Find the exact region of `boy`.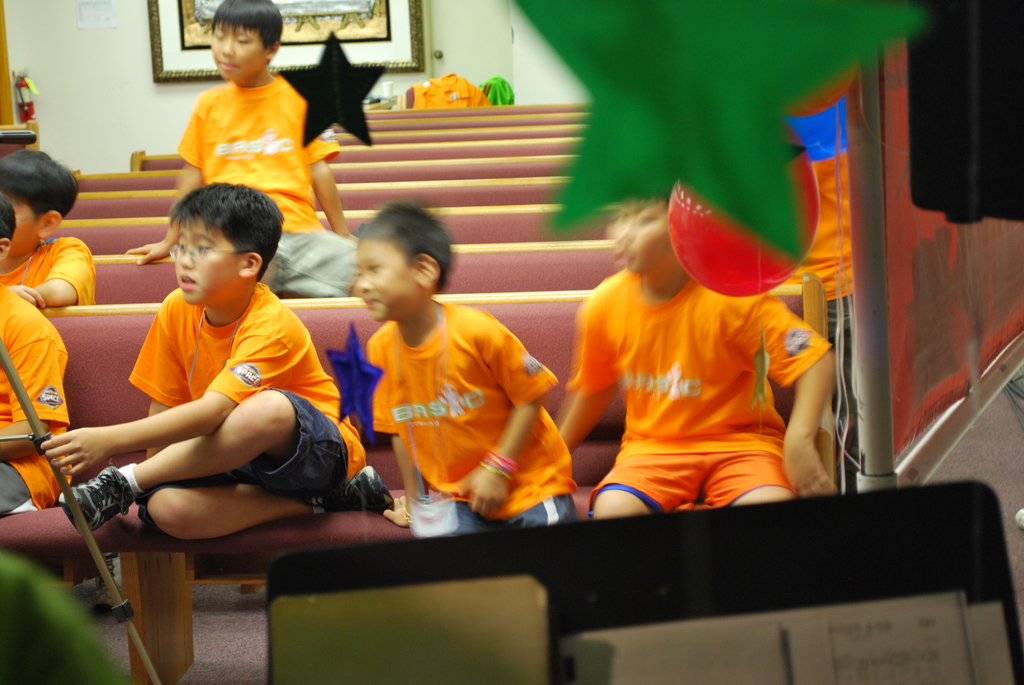
Exact region: BBox(125, 0, 358, 293).
